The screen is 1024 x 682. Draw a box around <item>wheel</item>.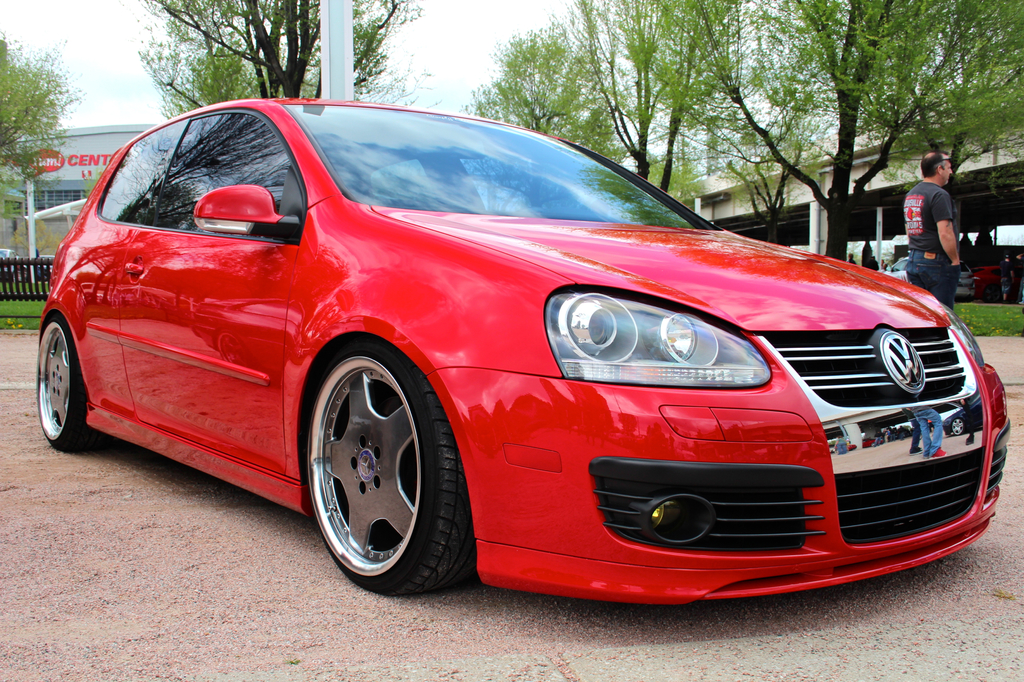
box=[37, 315, 111, 452].
